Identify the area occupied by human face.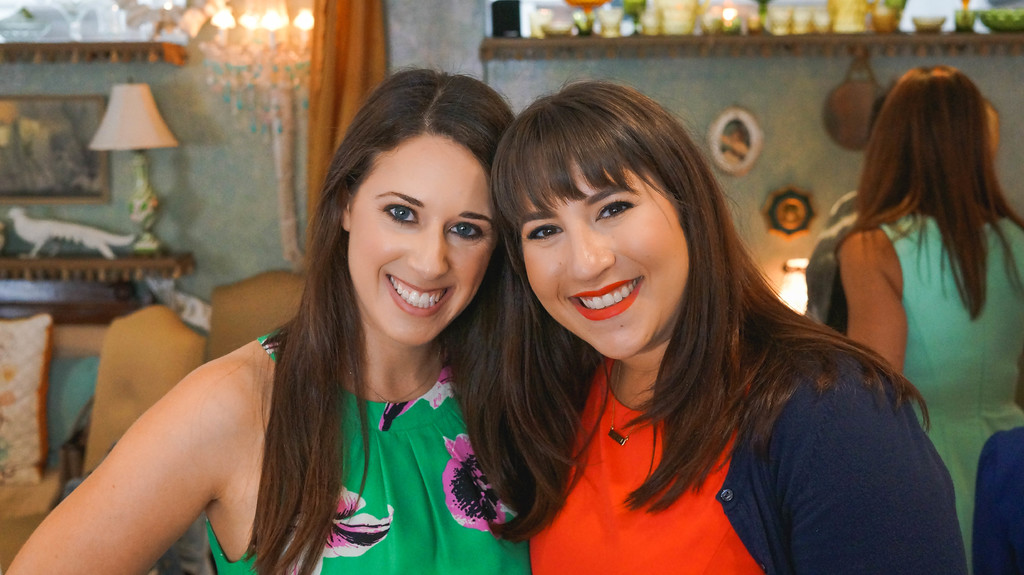
Area: (x1=346, y1=126, x2=501, y2=348).
